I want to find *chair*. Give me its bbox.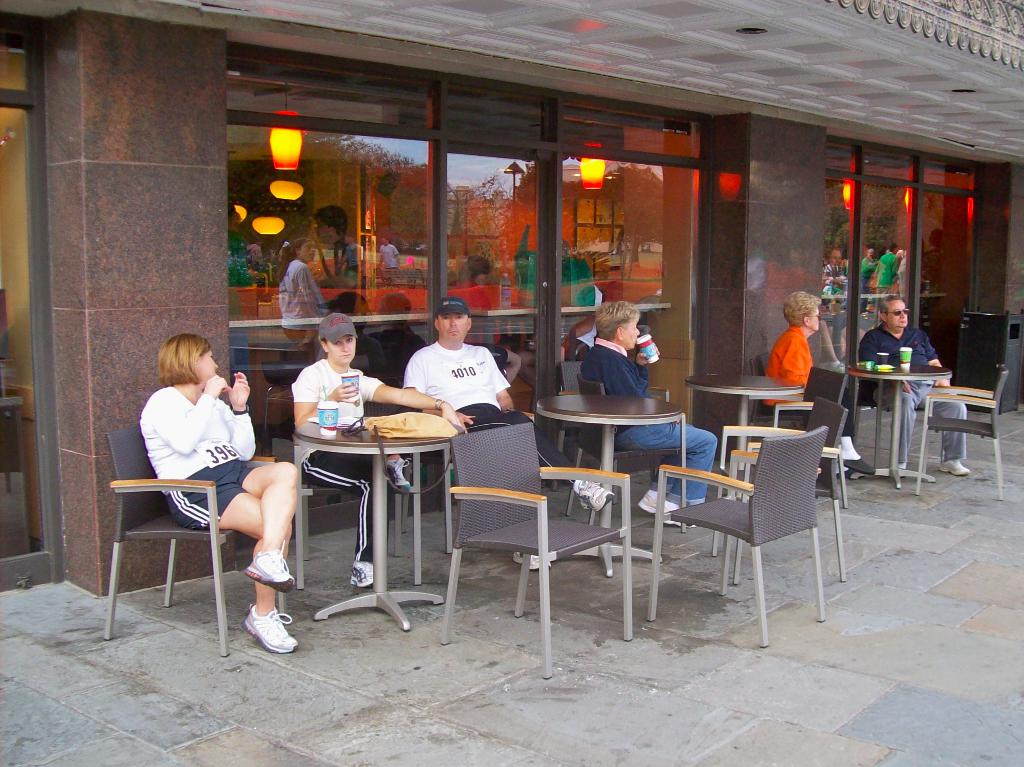
[844, 354, 922, 467].
